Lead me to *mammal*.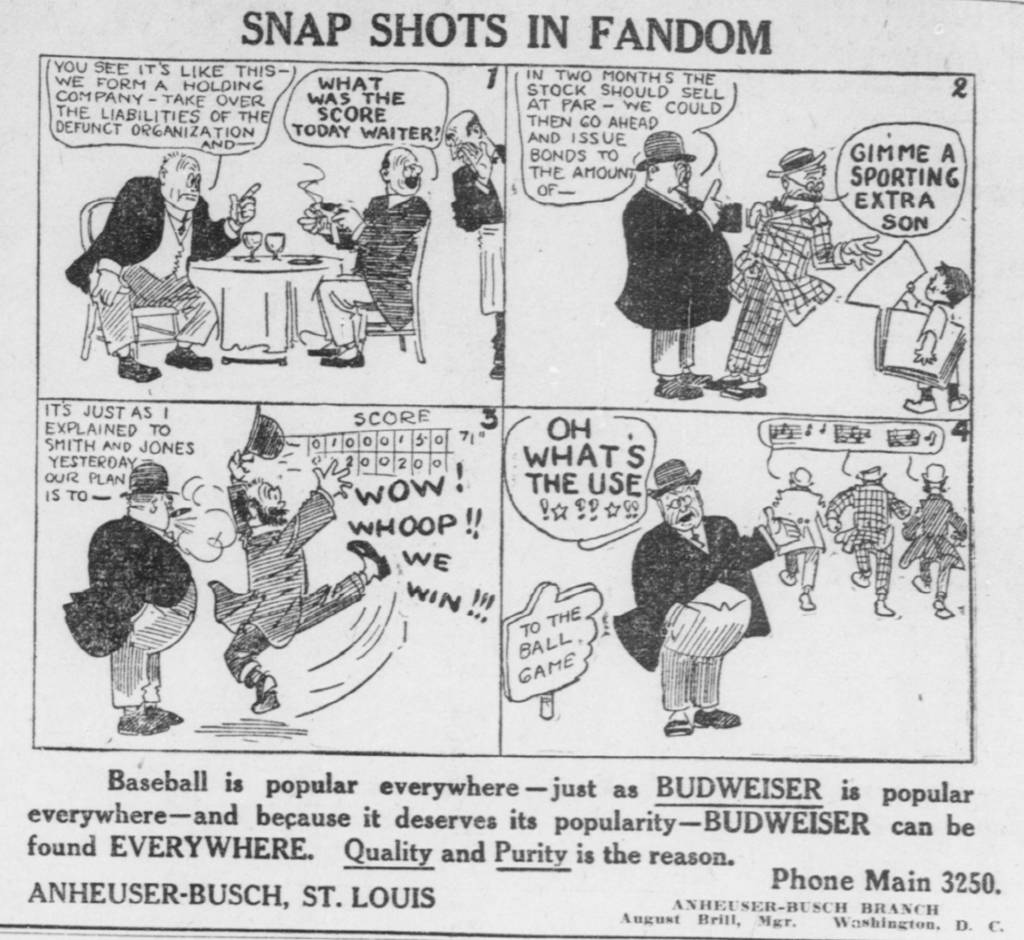
Lead to 902, 460, 963, 613.
